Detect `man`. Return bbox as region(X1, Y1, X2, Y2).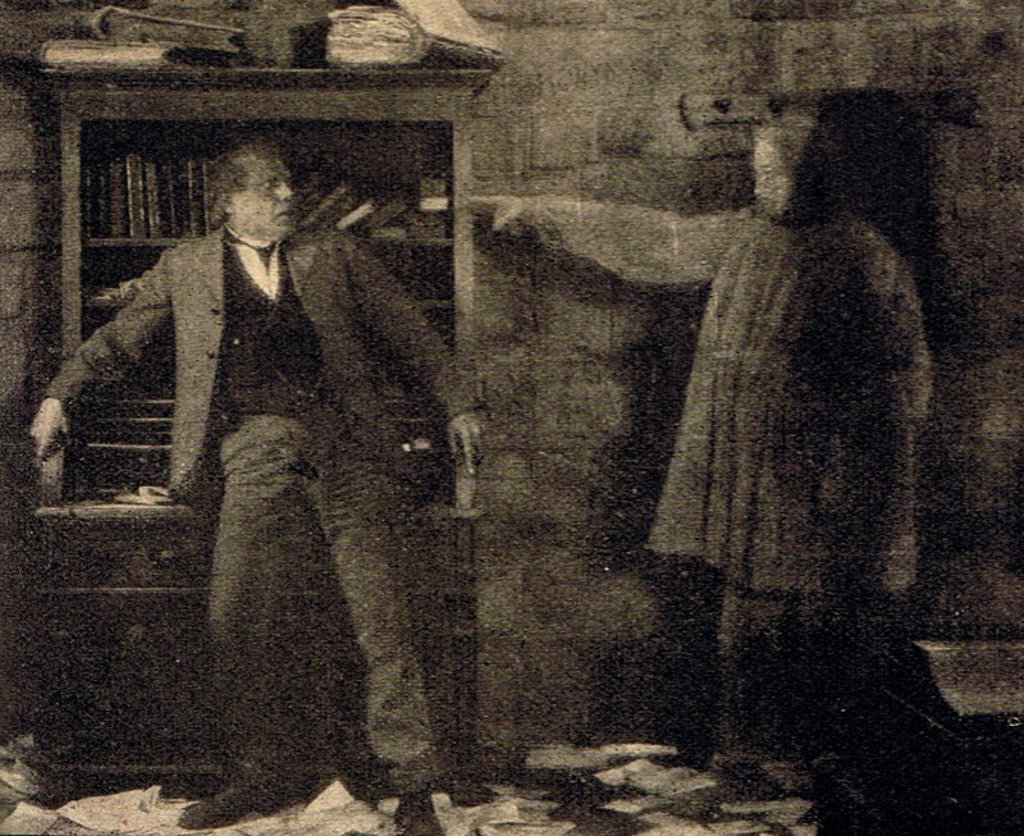
region(465, 99, 945, 763).
